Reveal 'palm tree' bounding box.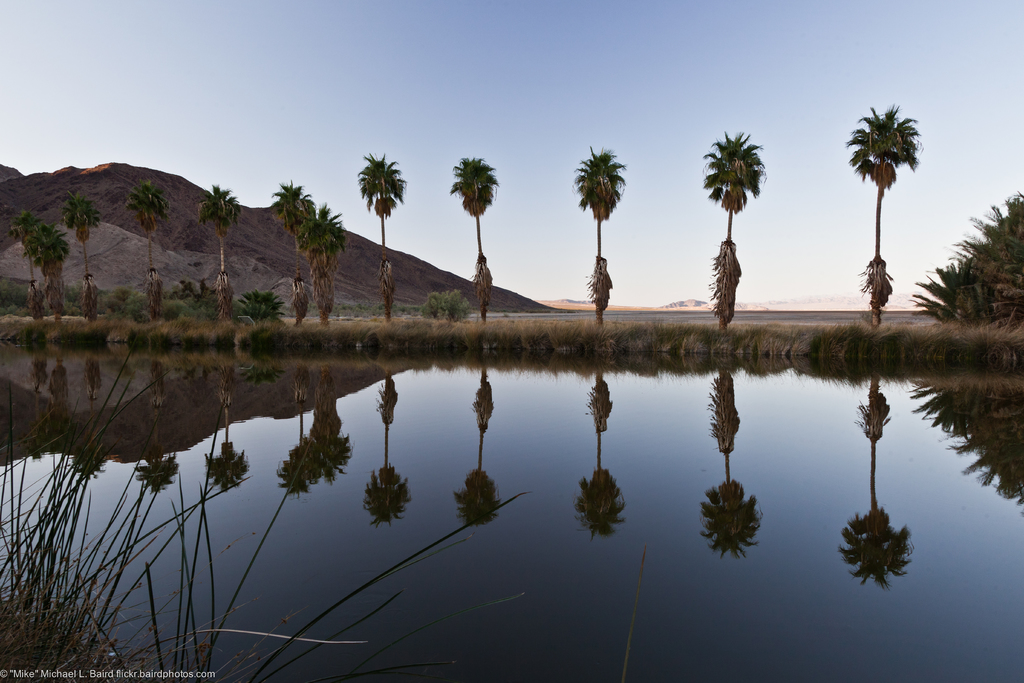
Revealed: left=698, top=124, right=766, bottom=329.
